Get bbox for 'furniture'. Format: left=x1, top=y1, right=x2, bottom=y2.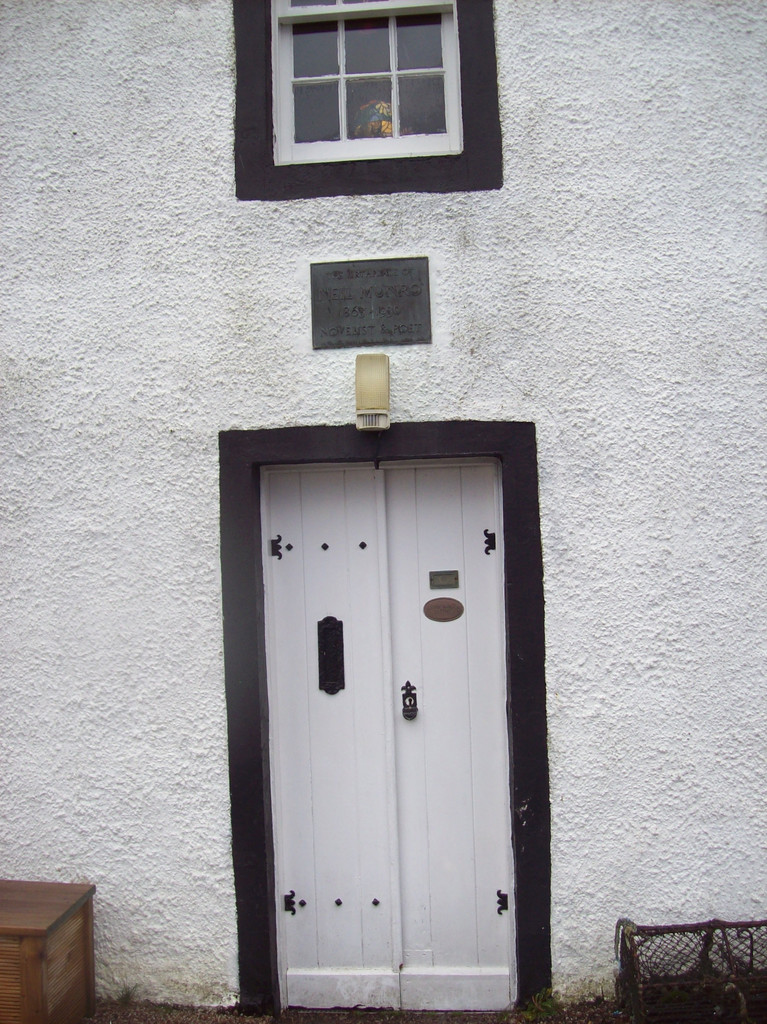
left=0, top=872, right=90, bottom=1023.
